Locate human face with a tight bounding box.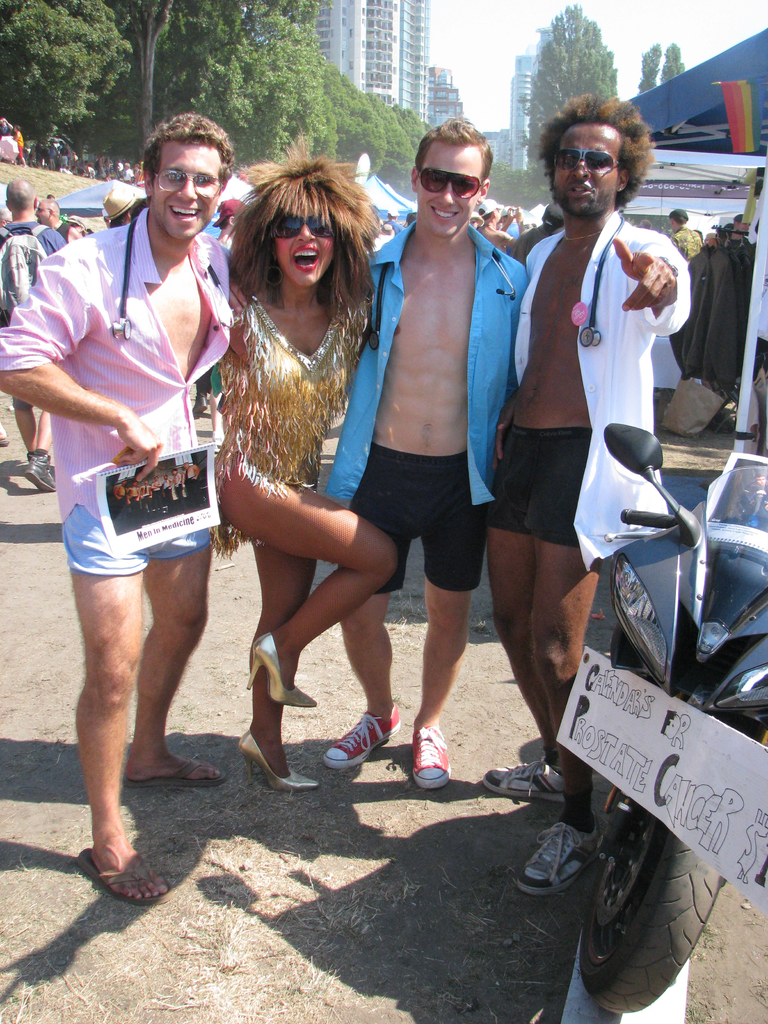
bbox=[275, 211, 334, 285].
